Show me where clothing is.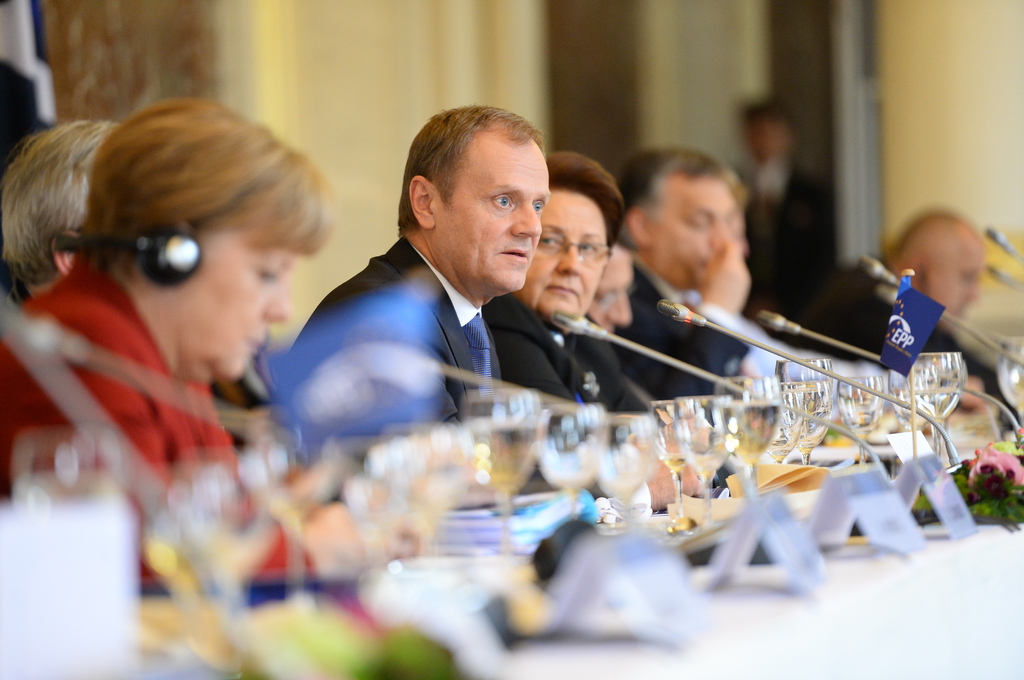
clothing is at 284, 230, 513, 452.
